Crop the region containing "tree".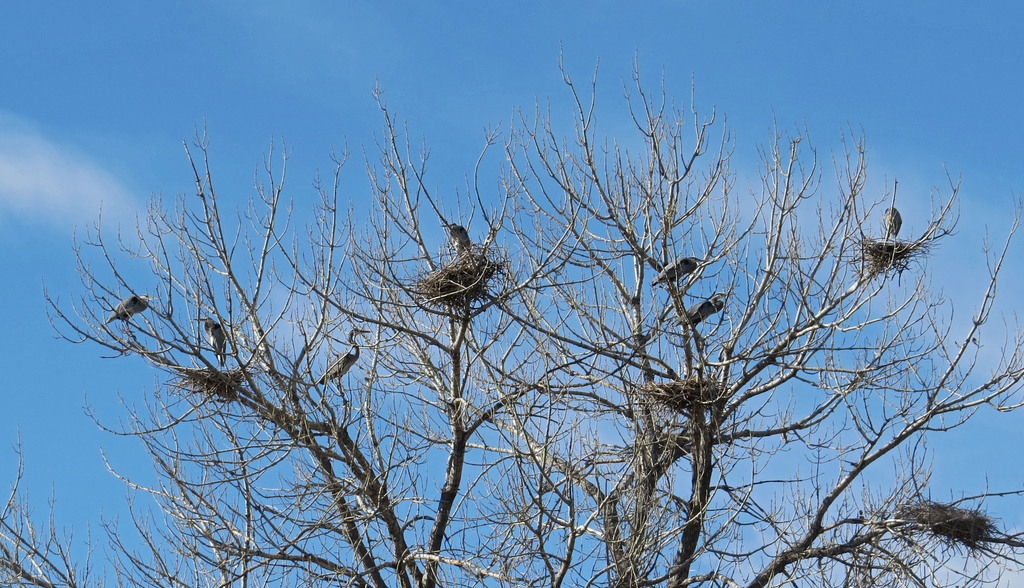
Crop region: bbox=(0, 31, 1023, 587).
